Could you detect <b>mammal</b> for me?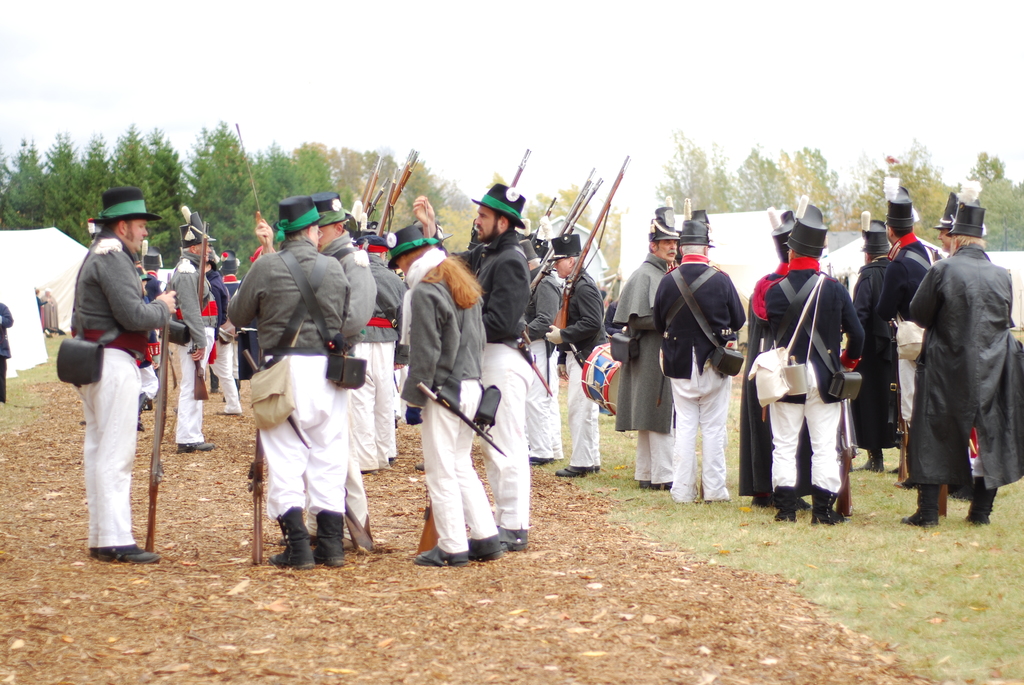
Detection result: (left=408, top=181, right=534, bottom=551).
